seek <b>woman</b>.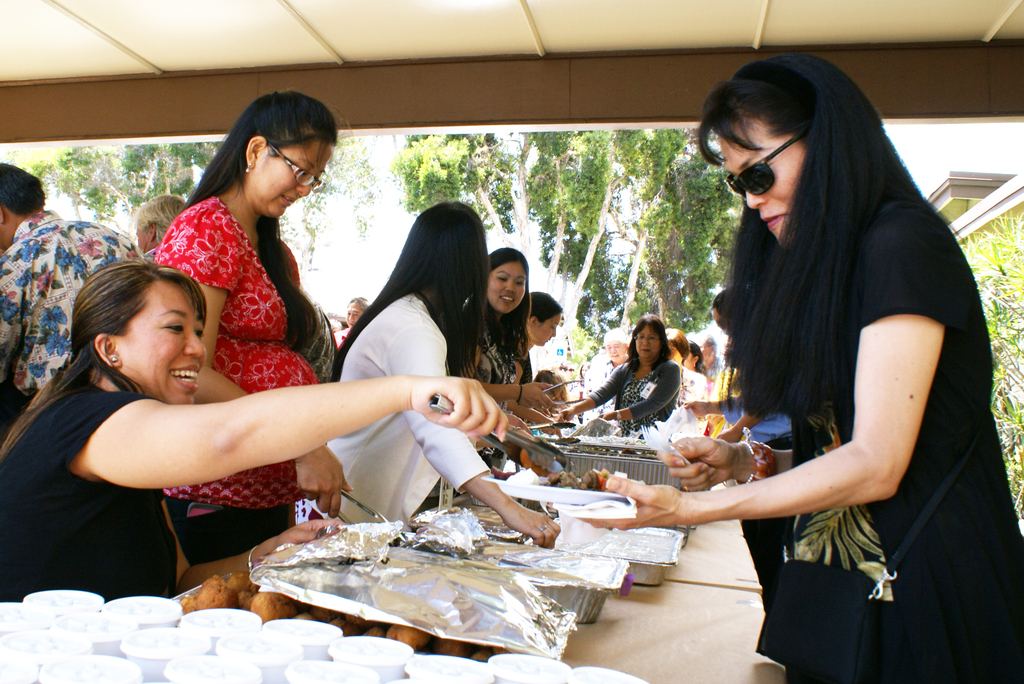
bbox=[519, 289, 564, 388].
